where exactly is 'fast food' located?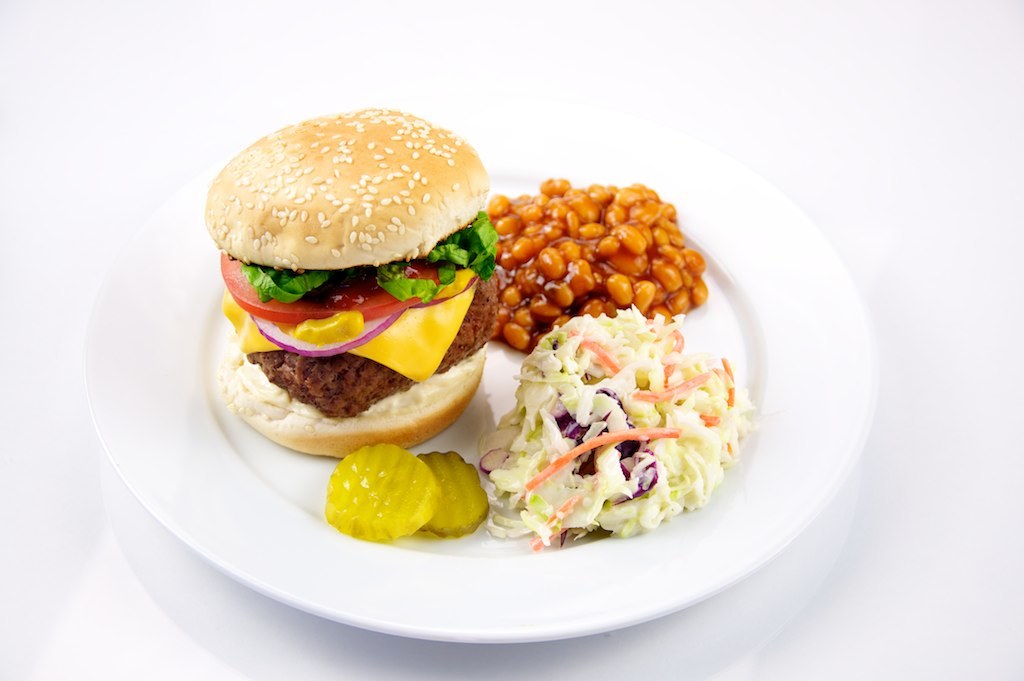
Its bounding box is bbox=[205, 108, 509, 454].
